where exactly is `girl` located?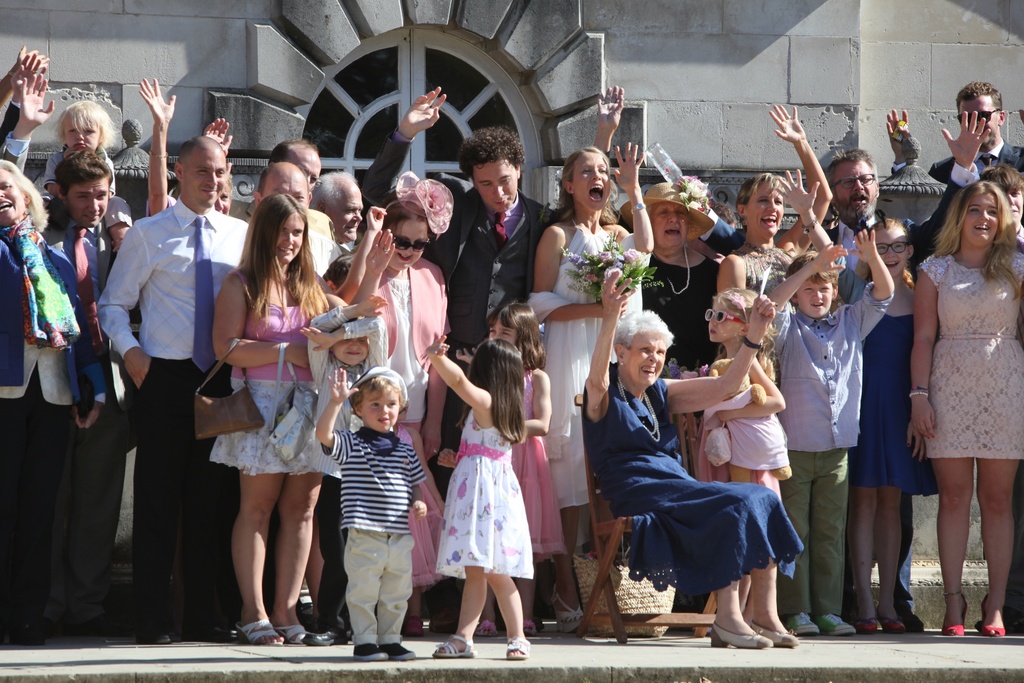
Its bounding box is bbox=(410, 339, 550, 664).
